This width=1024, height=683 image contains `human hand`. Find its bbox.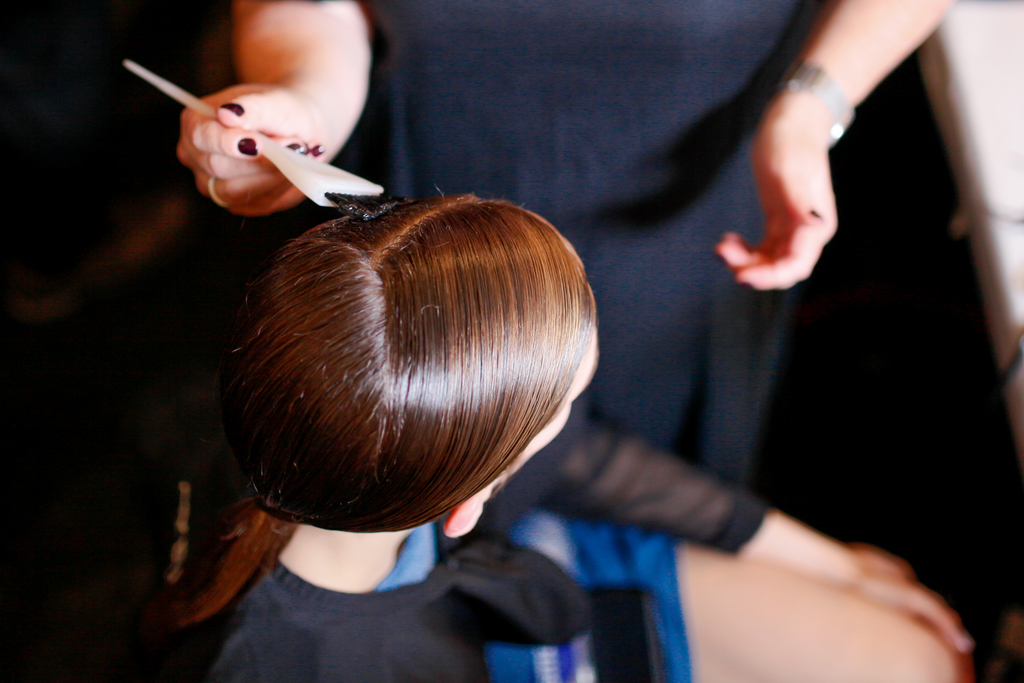
bbox=[727, 44, 893, 318].
